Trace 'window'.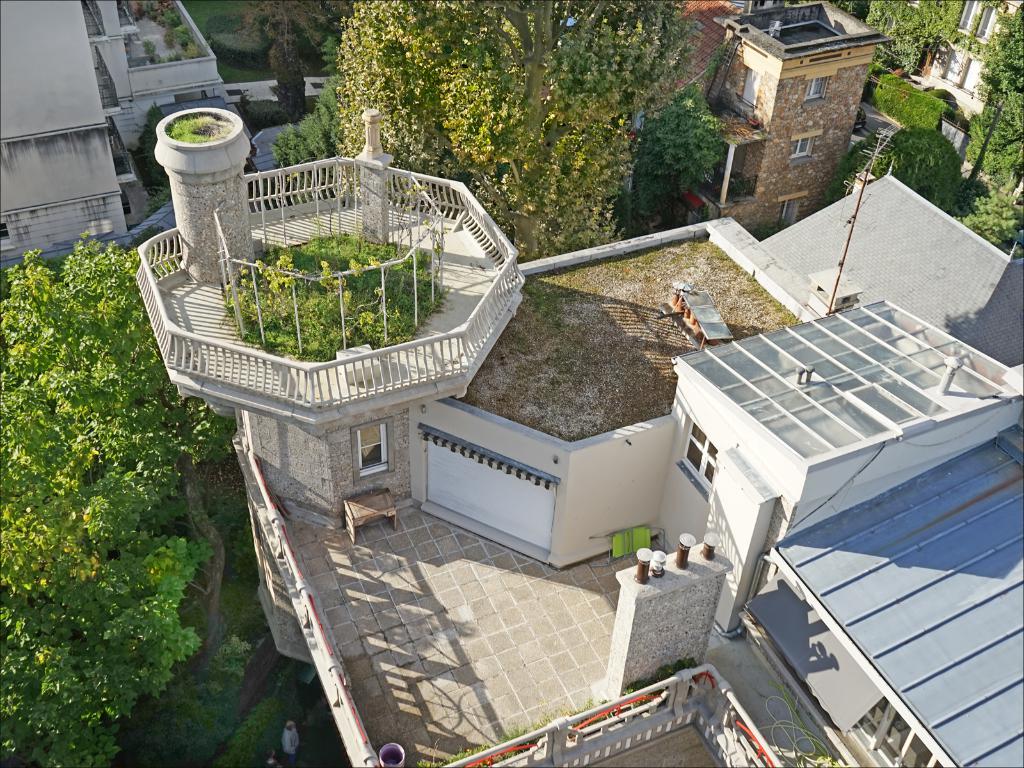
Traced to 884 708 911 758.
